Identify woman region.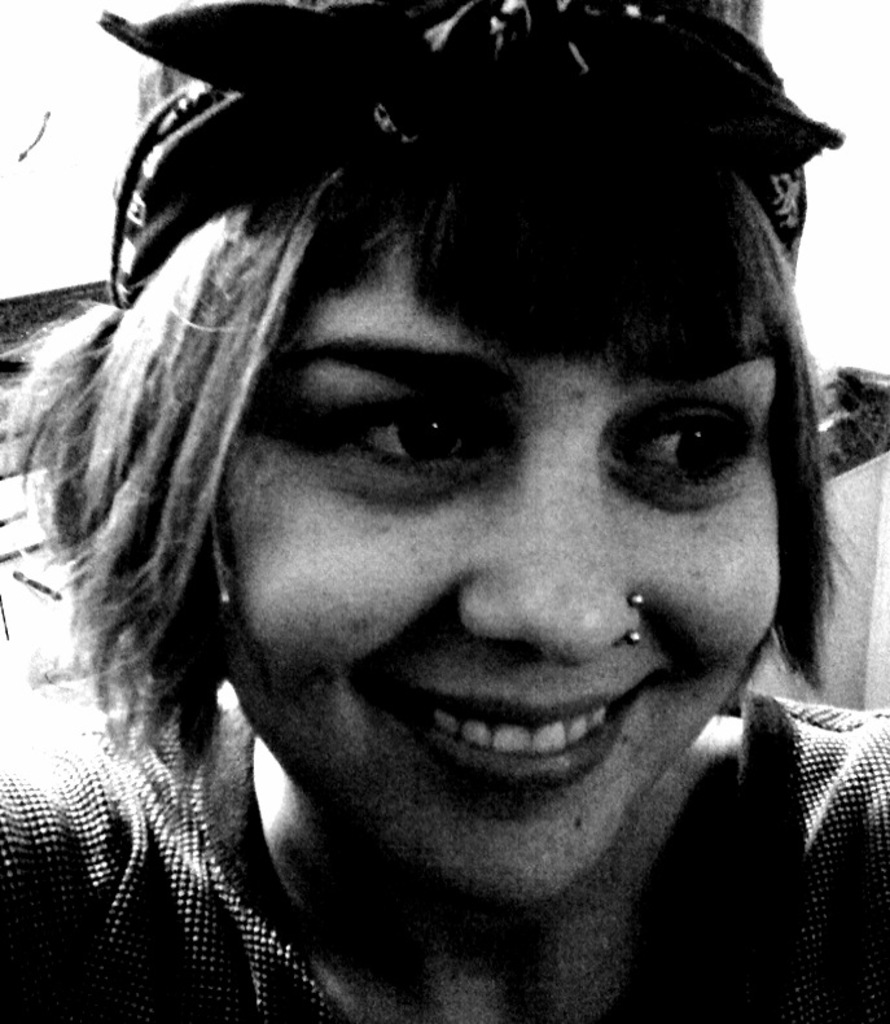
Region: 9,0,889,1023.
